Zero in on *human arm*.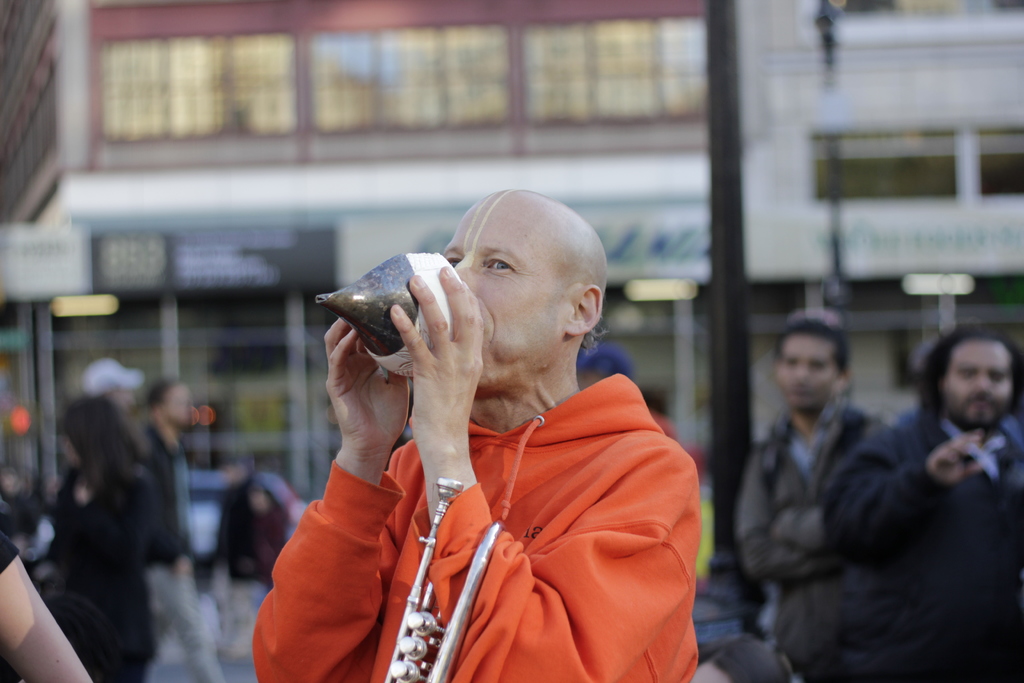
Zeroed in: [0,534,88,682].
